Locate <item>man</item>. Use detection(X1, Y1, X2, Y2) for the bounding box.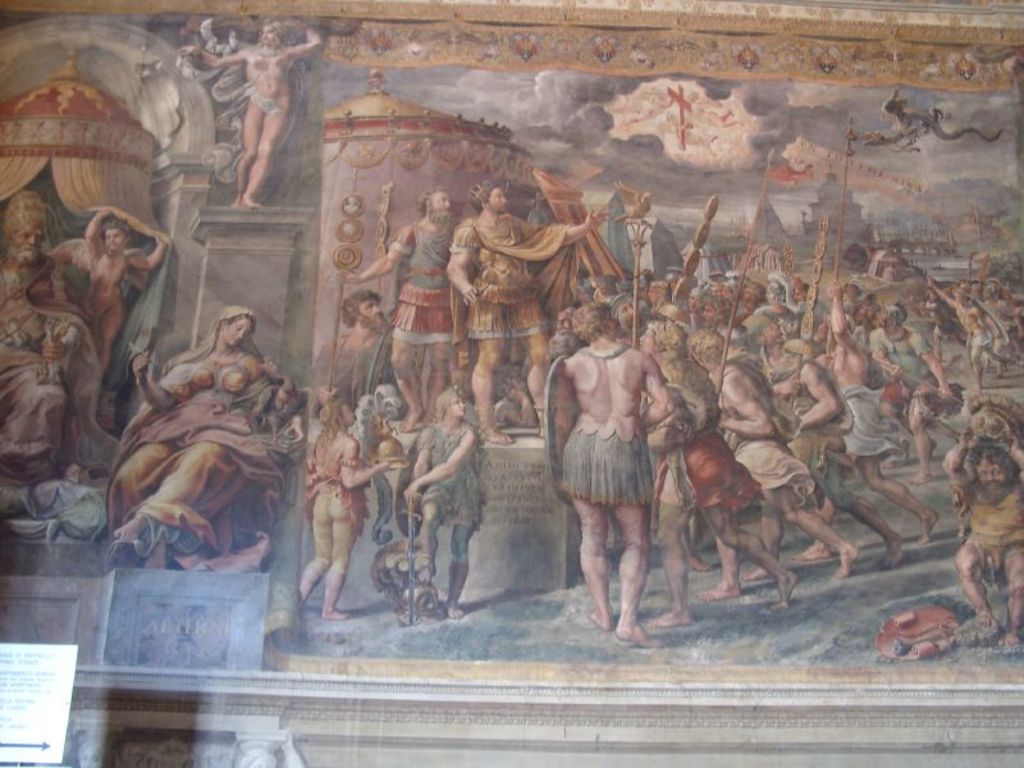
detection(342, 189, 463, 435).
